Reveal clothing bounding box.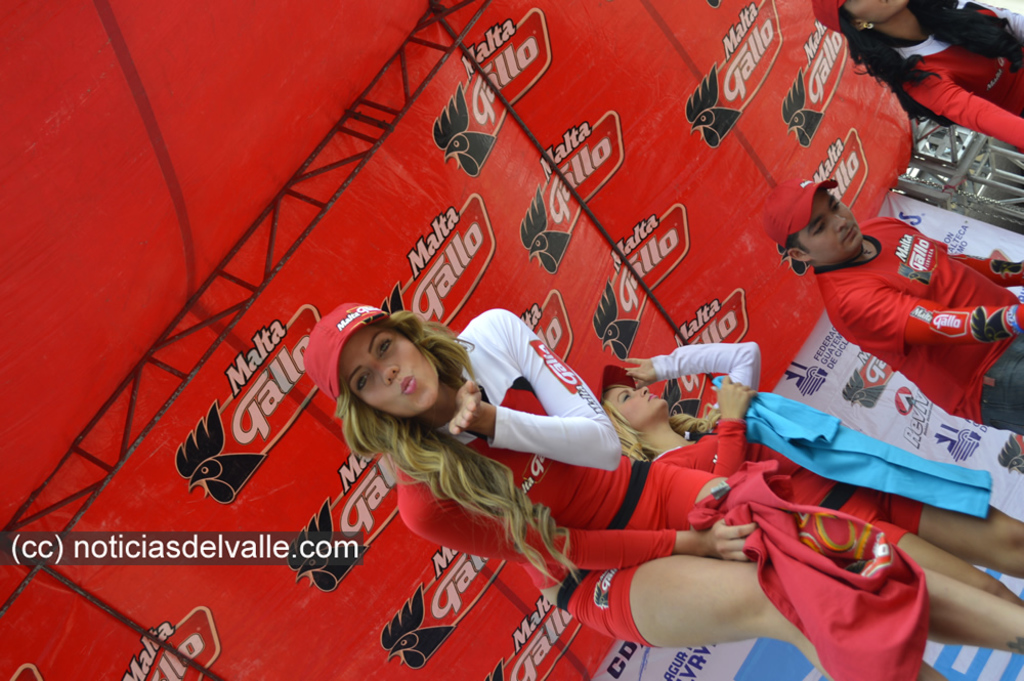
Revealed: Rect(392, 307, 724, 647).
